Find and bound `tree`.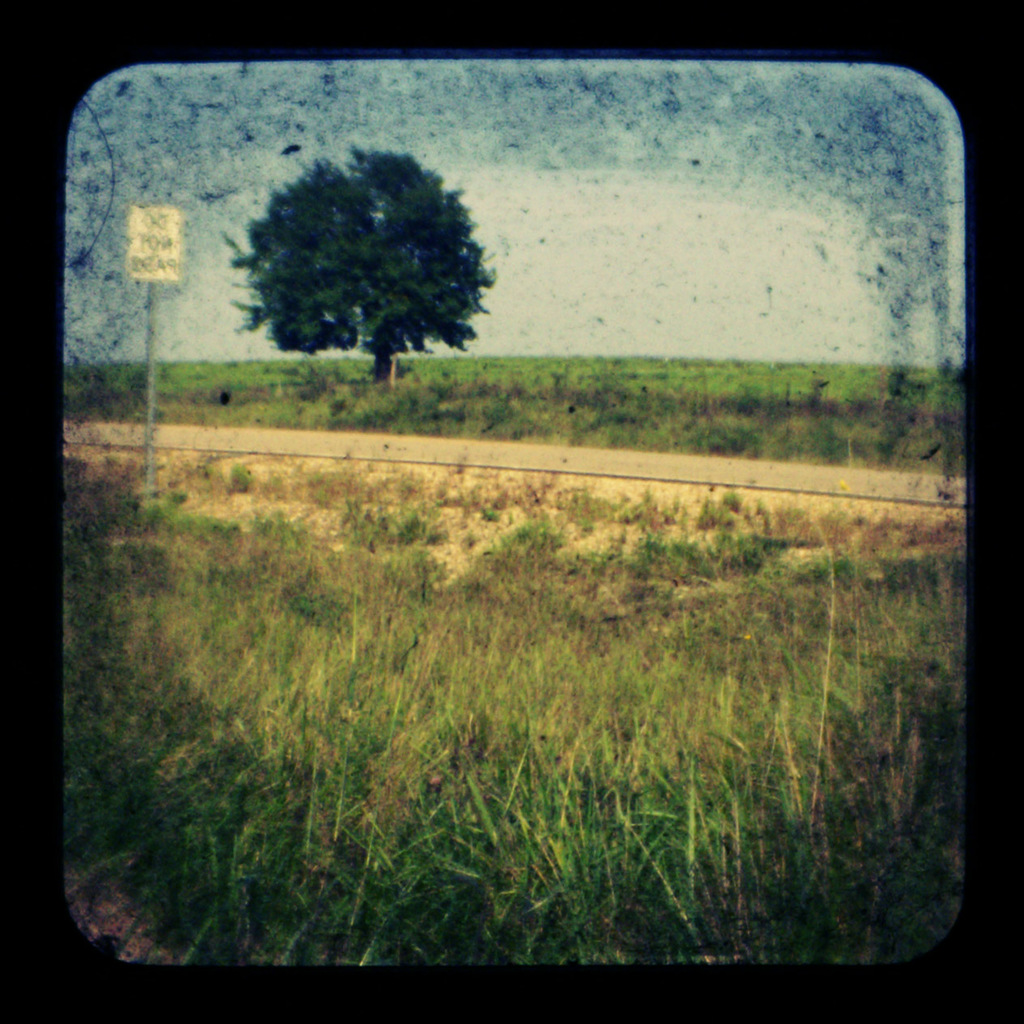
Bound: region(233, 126, 503, 381).
